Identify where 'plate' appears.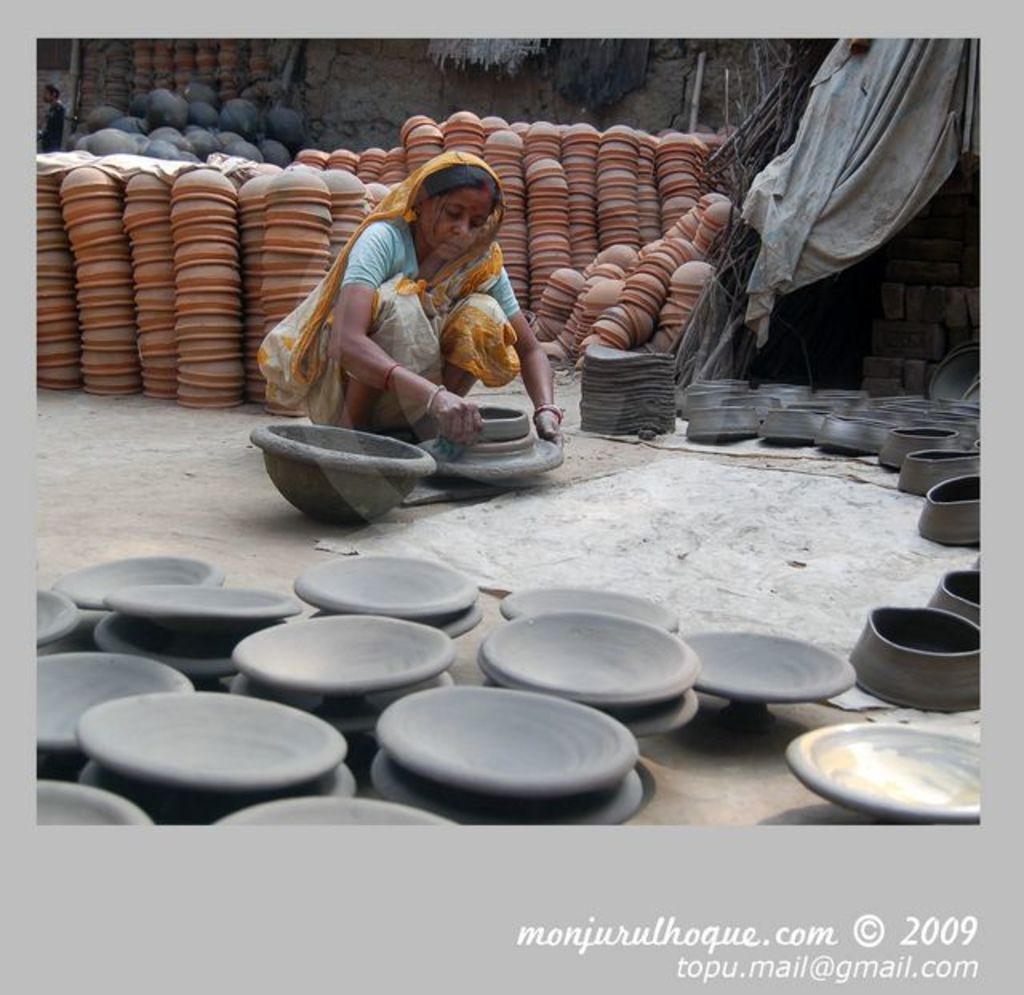
Appears at 683:627:859:712.
